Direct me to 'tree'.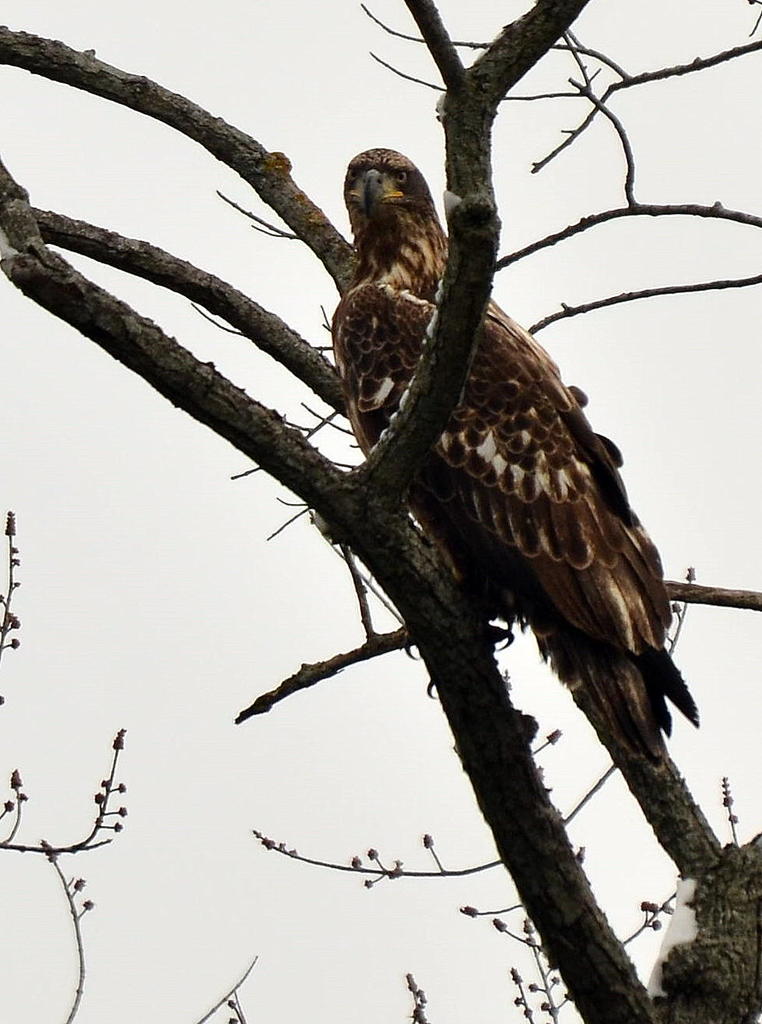
Direction: crop(0, 0, 761, 1023).
